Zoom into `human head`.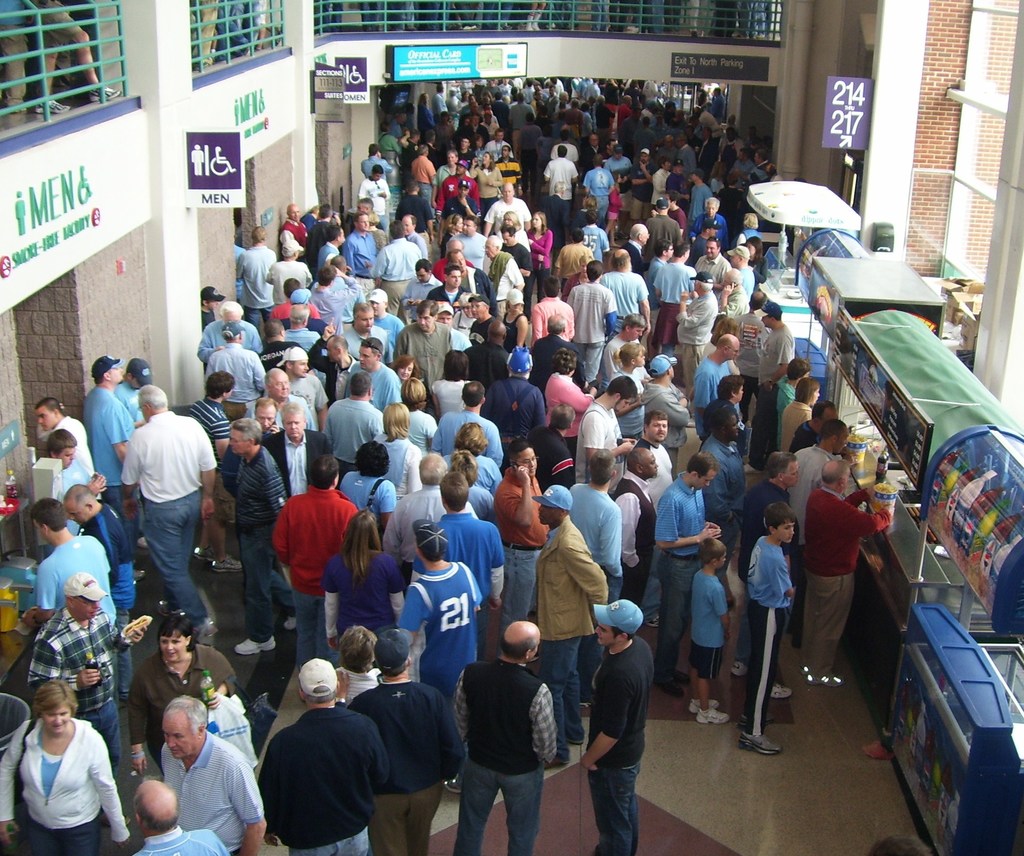
Zoom target: pyautogui.locateOnScreen(460, 383, 485, 408).
